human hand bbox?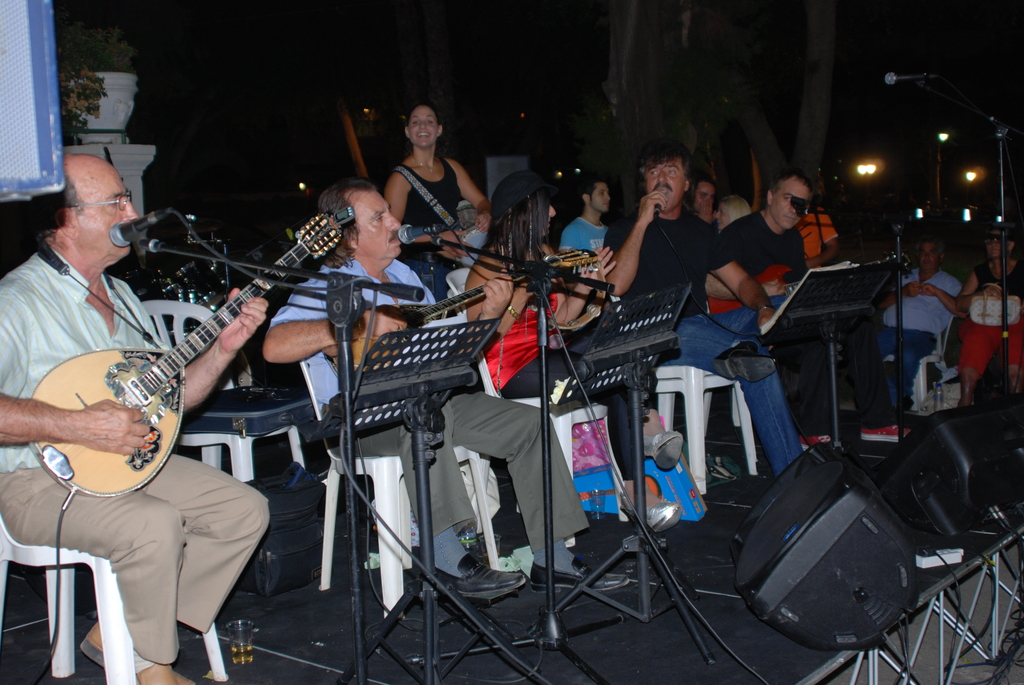
(984, 282, 1005, 303)
